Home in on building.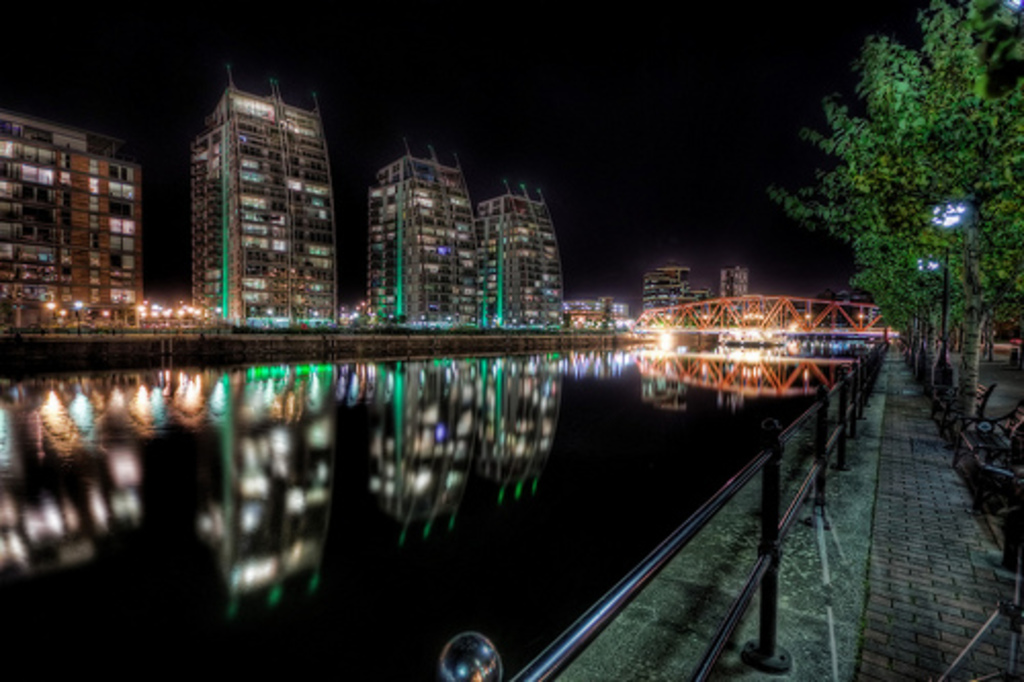
Homed in at (197, 63, 336, 342).
